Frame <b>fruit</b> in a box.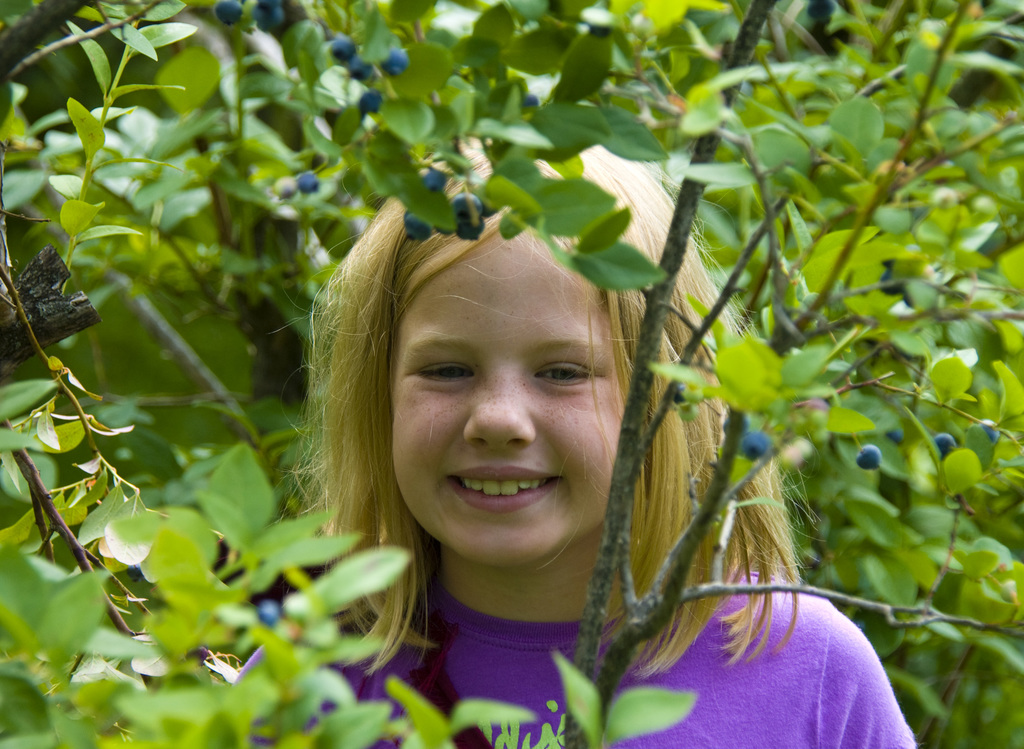
349/54/372/75.
